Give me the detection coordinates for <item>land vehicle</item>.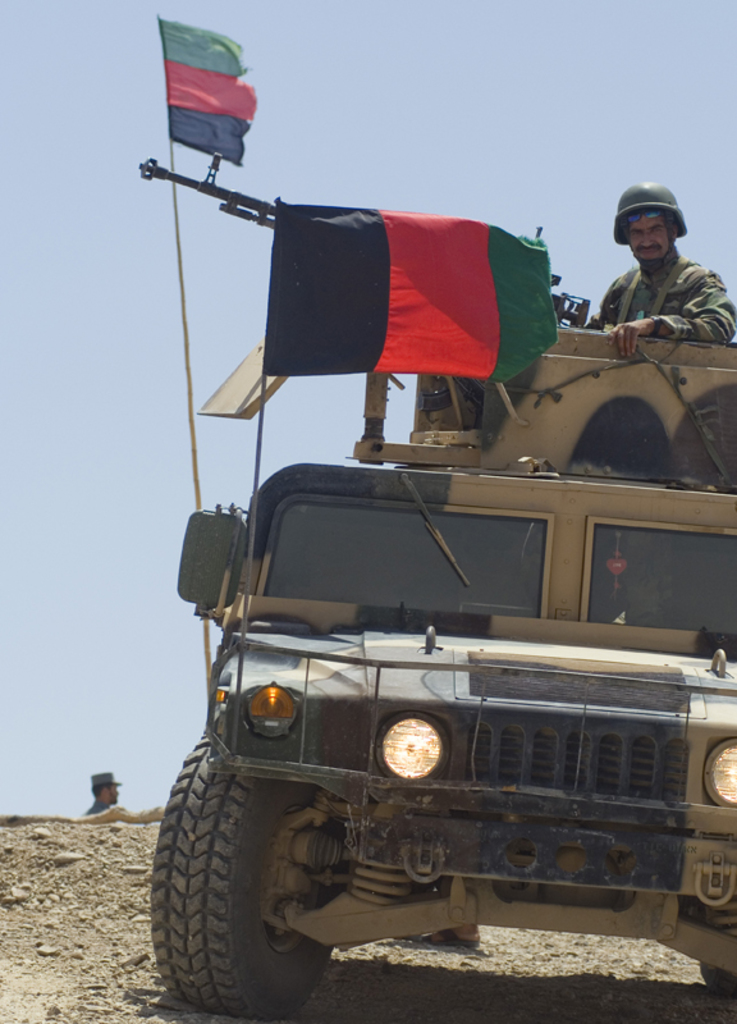
{"left": 120, "top": 312, "right": 727, "bottom": 992}.
